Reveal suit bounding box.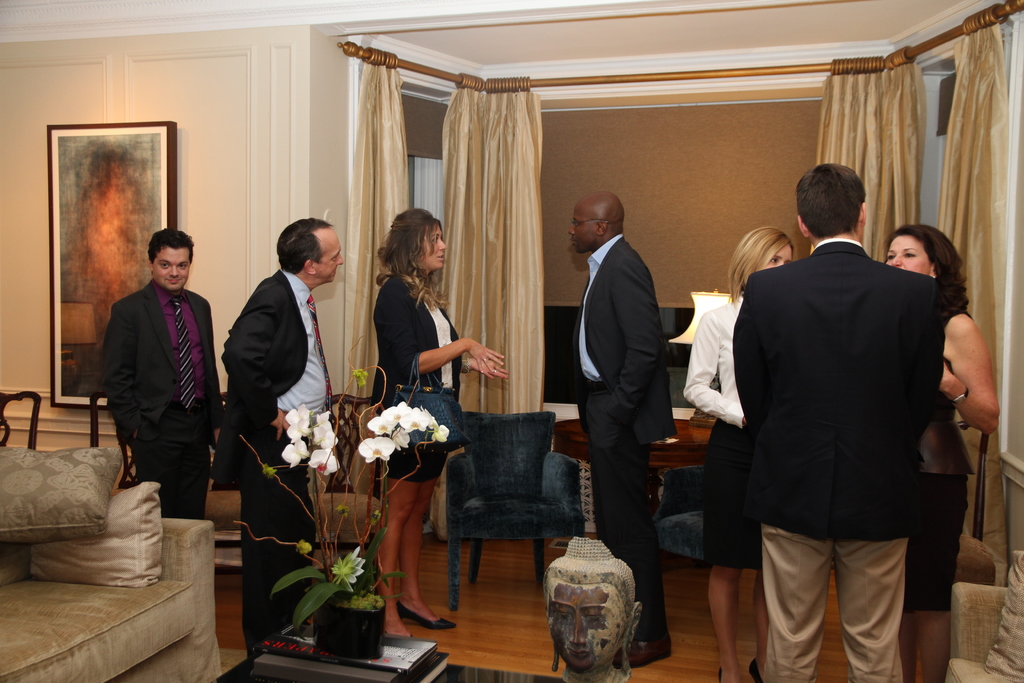
Revealed: (707, 169, 972, 664).
